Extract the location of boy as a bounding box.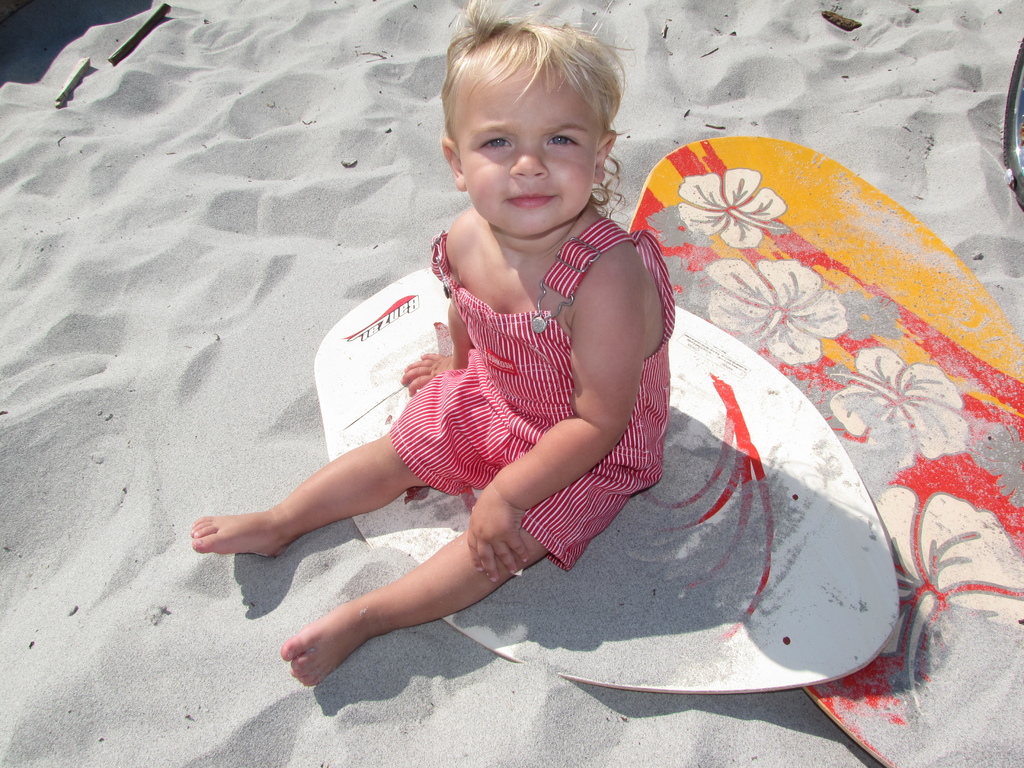
box(177, 0, 673, 693).
